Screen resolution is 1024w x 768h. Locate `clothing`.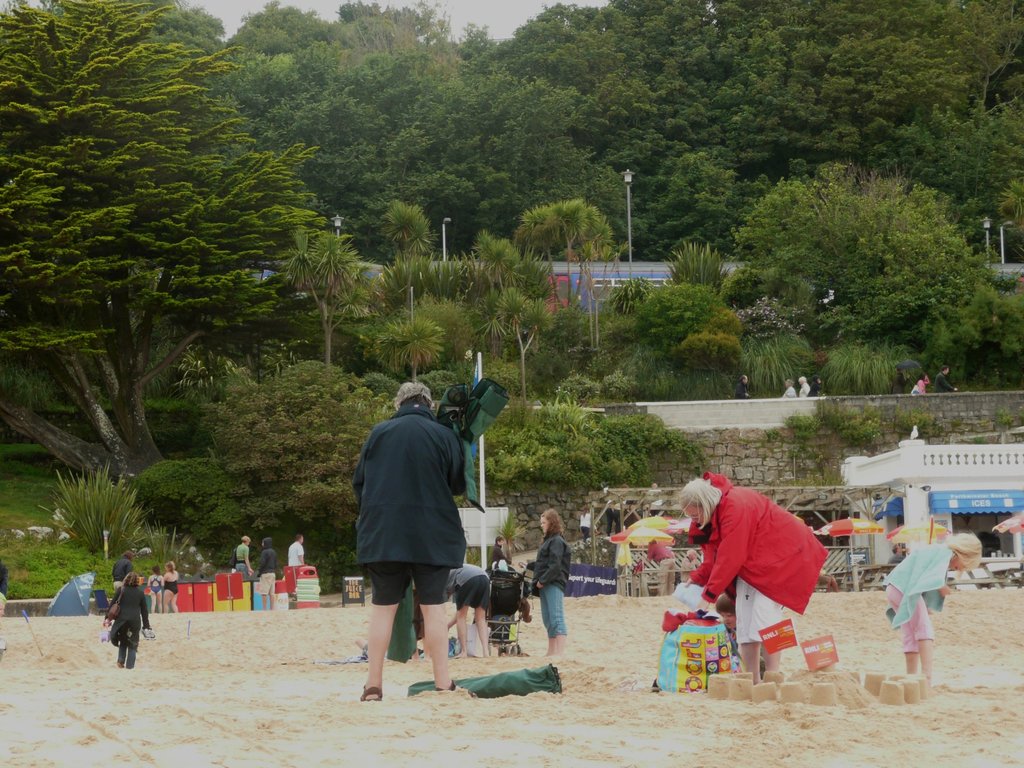
locate(113, 559, 132, 591).
